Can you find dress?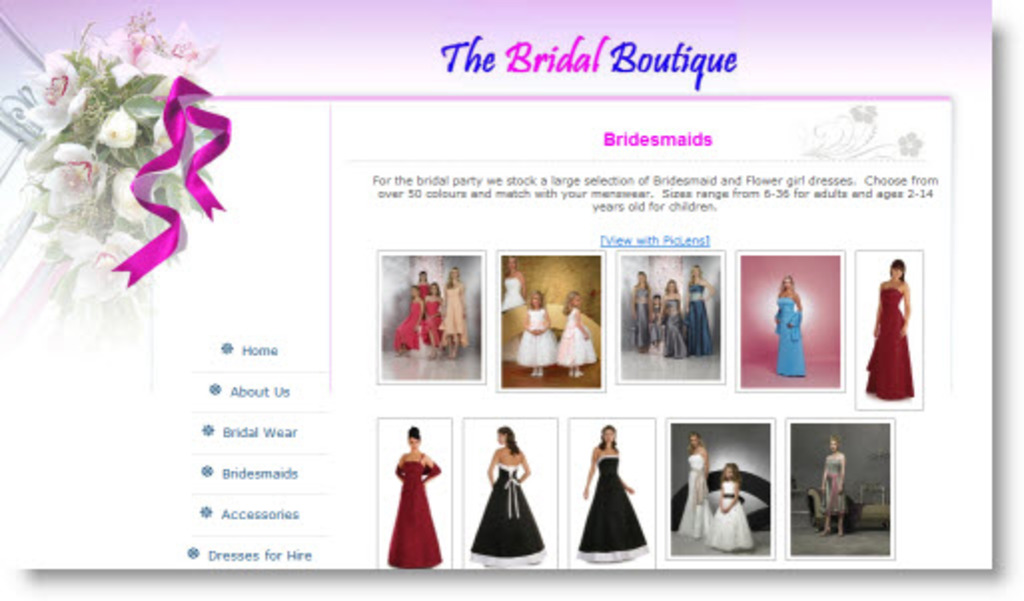
Yes, bounding box: [left=575, top=453, right=647, bottom=565].
